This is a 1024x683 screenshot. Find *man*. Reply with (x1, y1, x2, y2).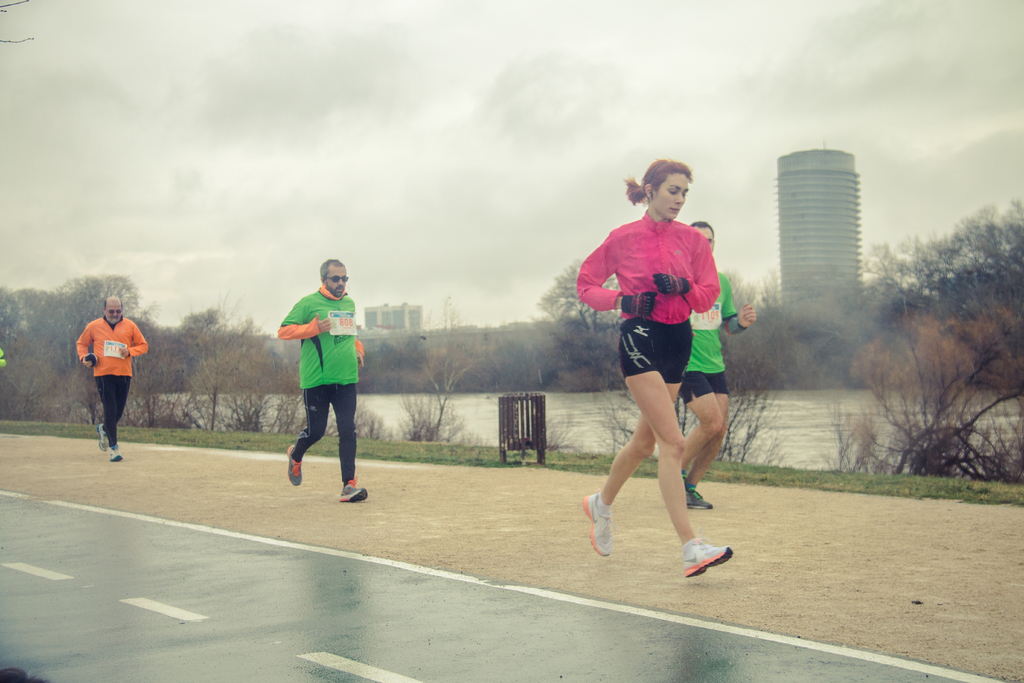
(265, 272, 367, 502).
